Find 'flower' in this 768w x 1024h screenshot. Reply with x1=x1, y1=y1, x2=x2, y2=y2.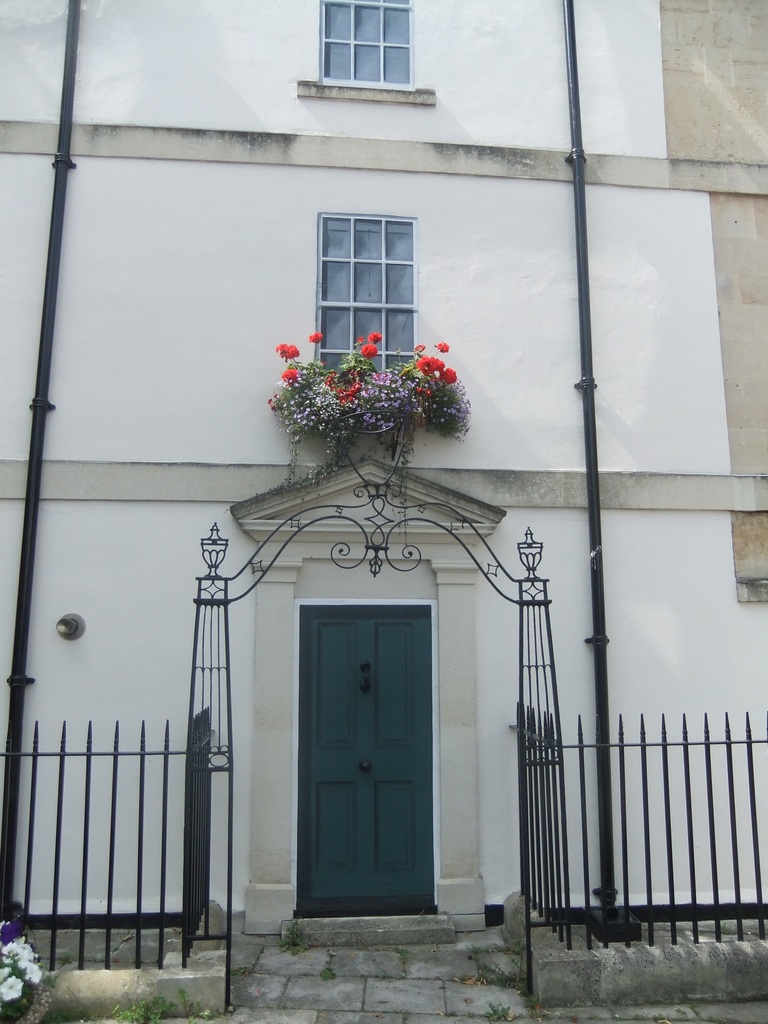
x1=433, y1=337, x2=452, y2=356.
